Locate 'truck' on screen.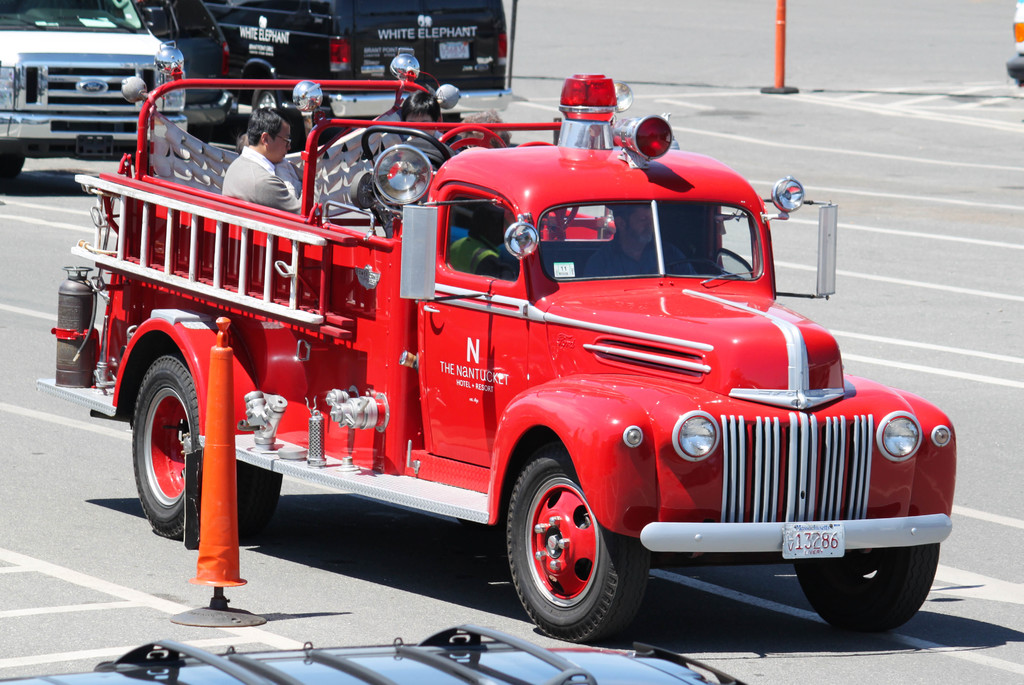
On screen at select_region(0, 0, 189, 185).
